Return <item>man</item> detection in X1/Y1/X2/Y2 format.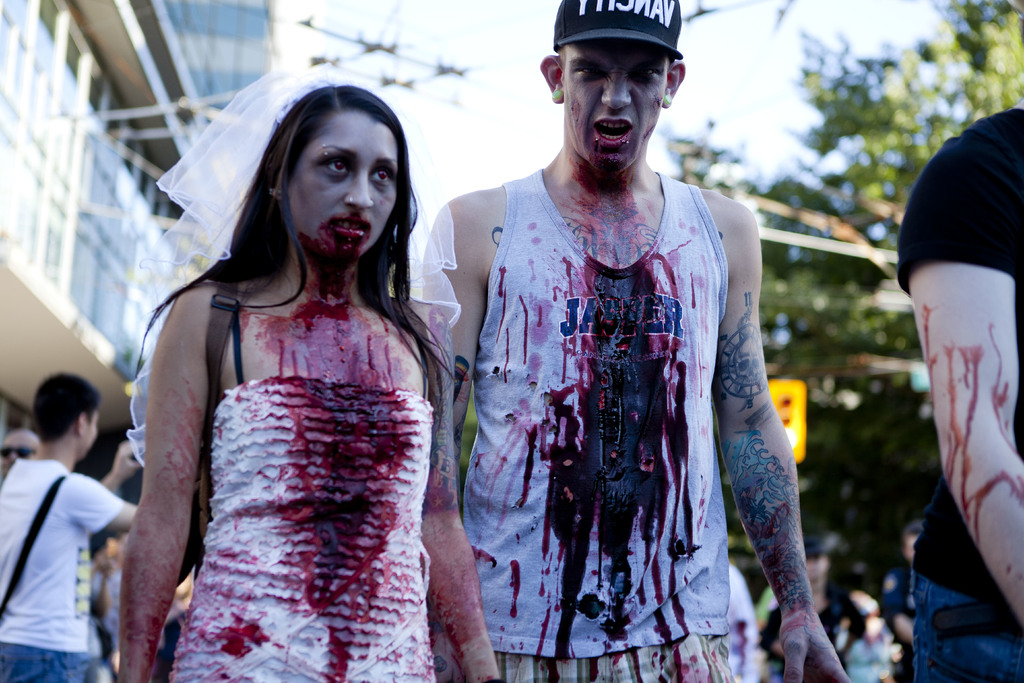
3/363/123/666.
